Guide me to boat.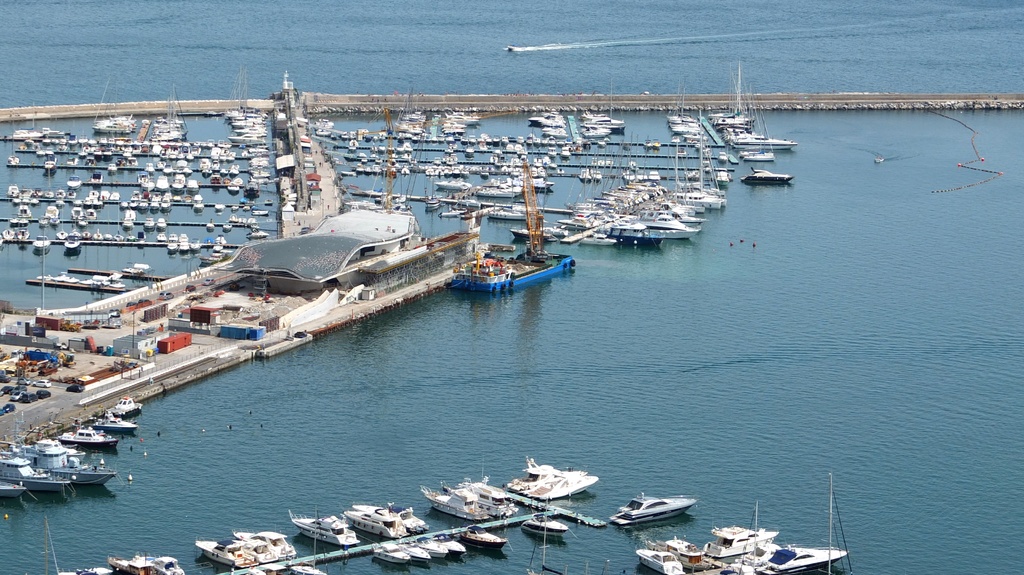
Guidance: [left=462, top=475, right=510, bottom=508].
